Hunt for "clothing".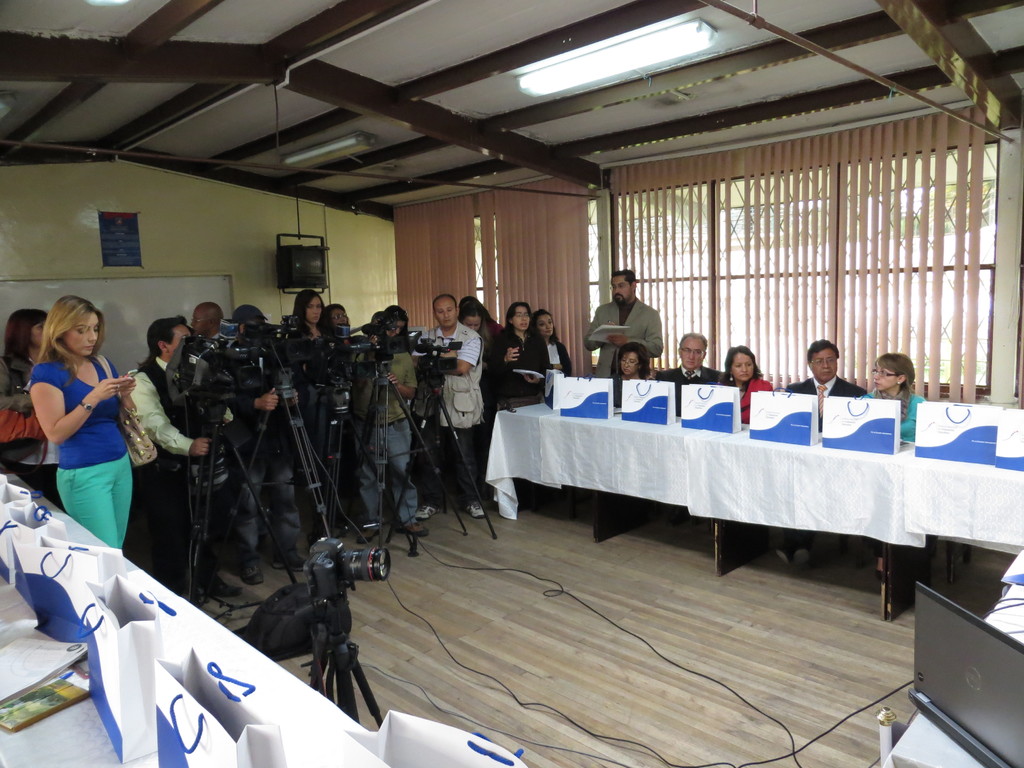
Hunted down at 606:371:664:408.
